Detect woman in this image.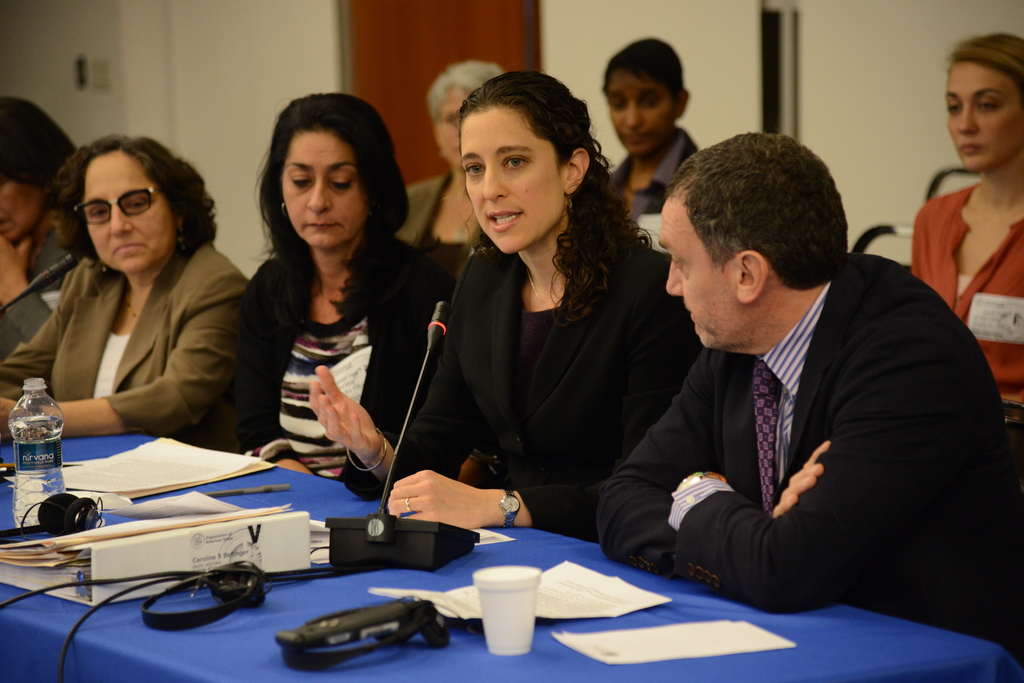
Detection: 250, 91, 456, 483.
